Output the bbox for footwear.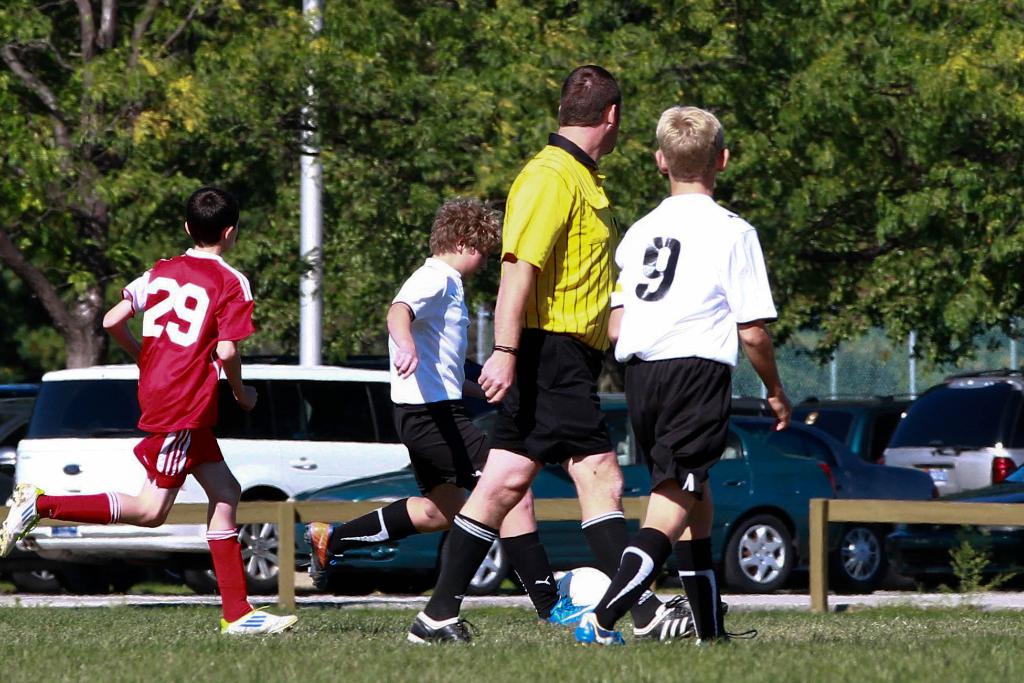
x1=701, y1=626, x2=748, y2=647.
